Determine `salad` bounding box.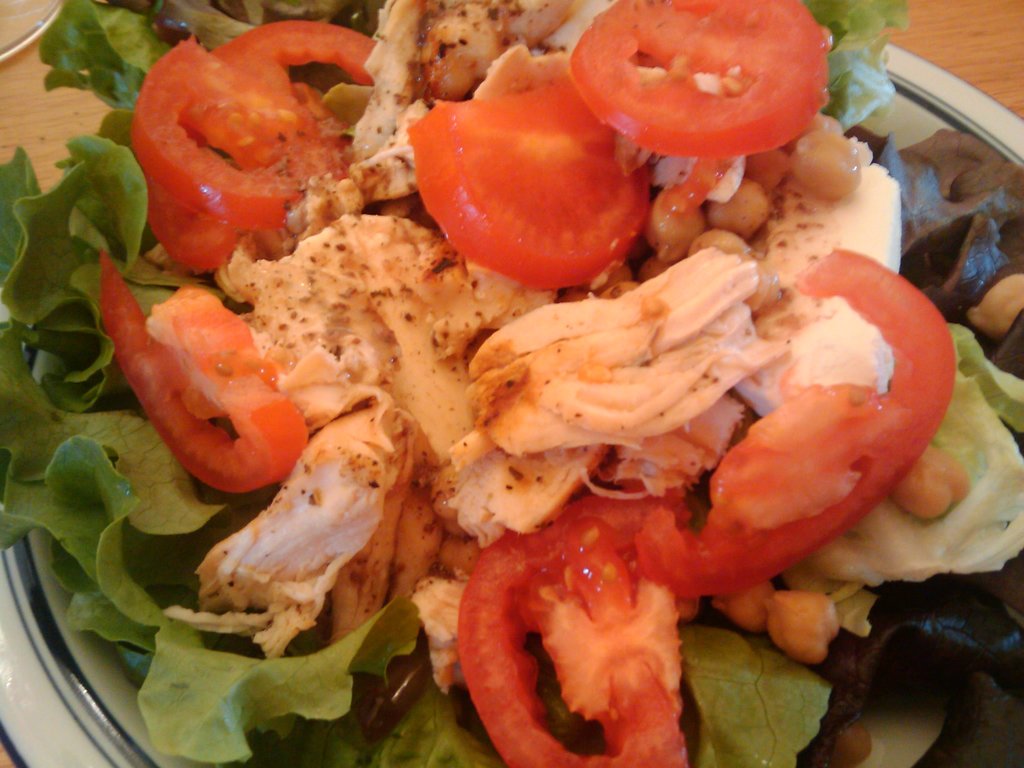
Determined: <box>0,0,1023,767</box>.
